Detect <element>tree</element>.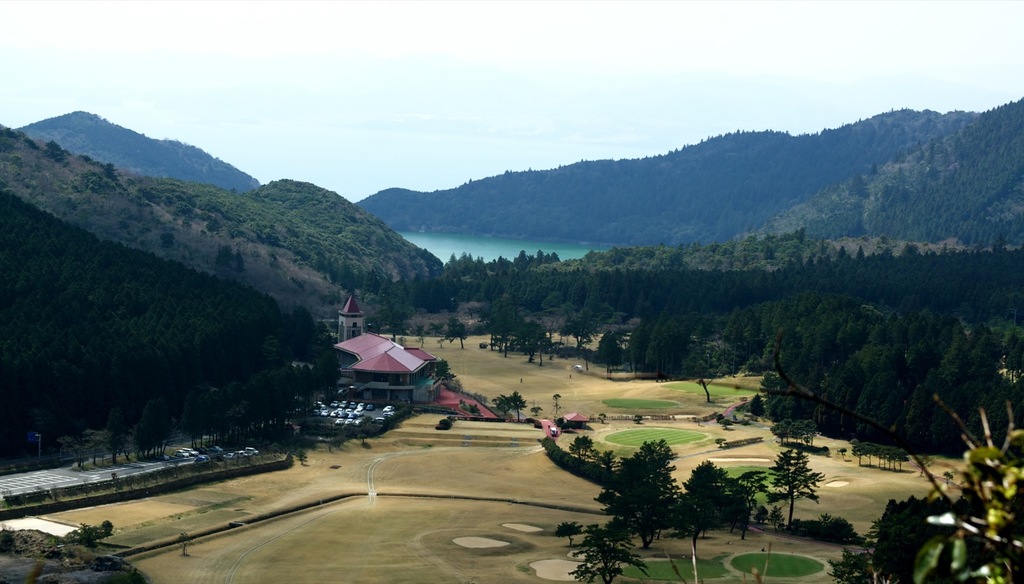
Detected at region(745, 469, 765, 532).
